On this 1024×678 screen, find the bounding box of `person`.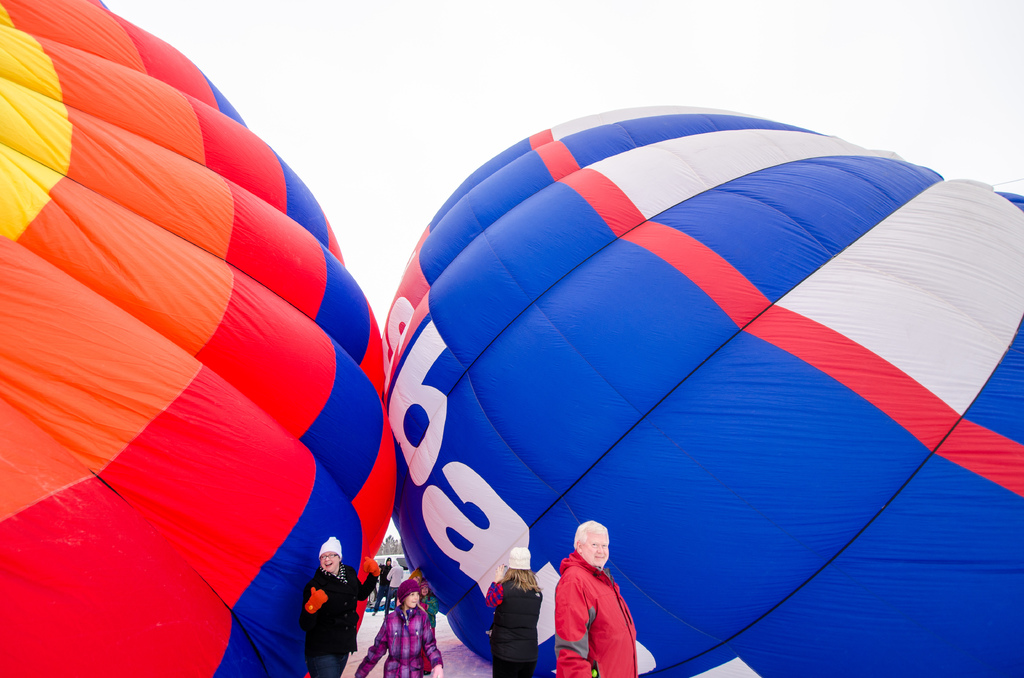
Bounding box: box=[301, 549, 378, 677].
